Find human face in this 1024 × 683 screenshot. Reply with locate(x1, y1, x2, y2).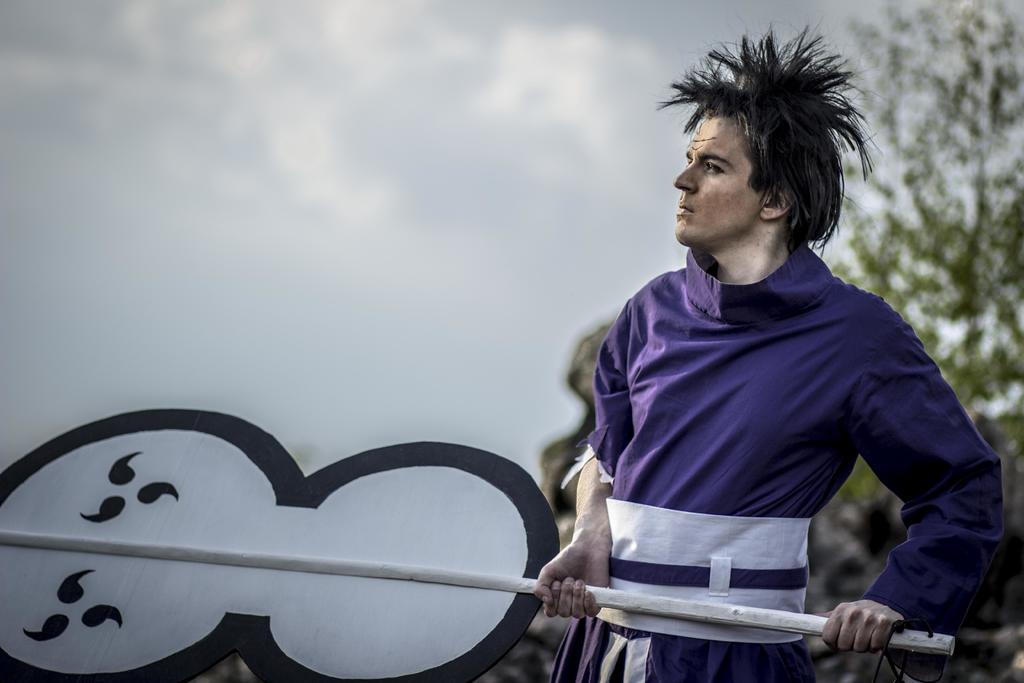
locate(673, 110, 764, 245).
